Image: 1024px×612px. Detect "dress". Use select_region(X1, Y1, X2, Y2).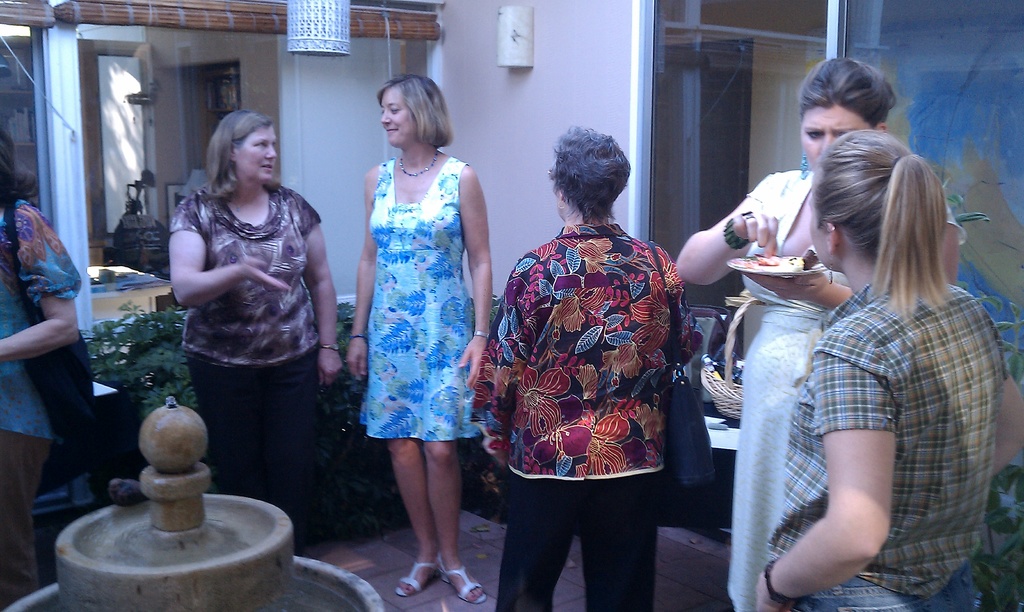
select_region(355, 150, 492, 444).
